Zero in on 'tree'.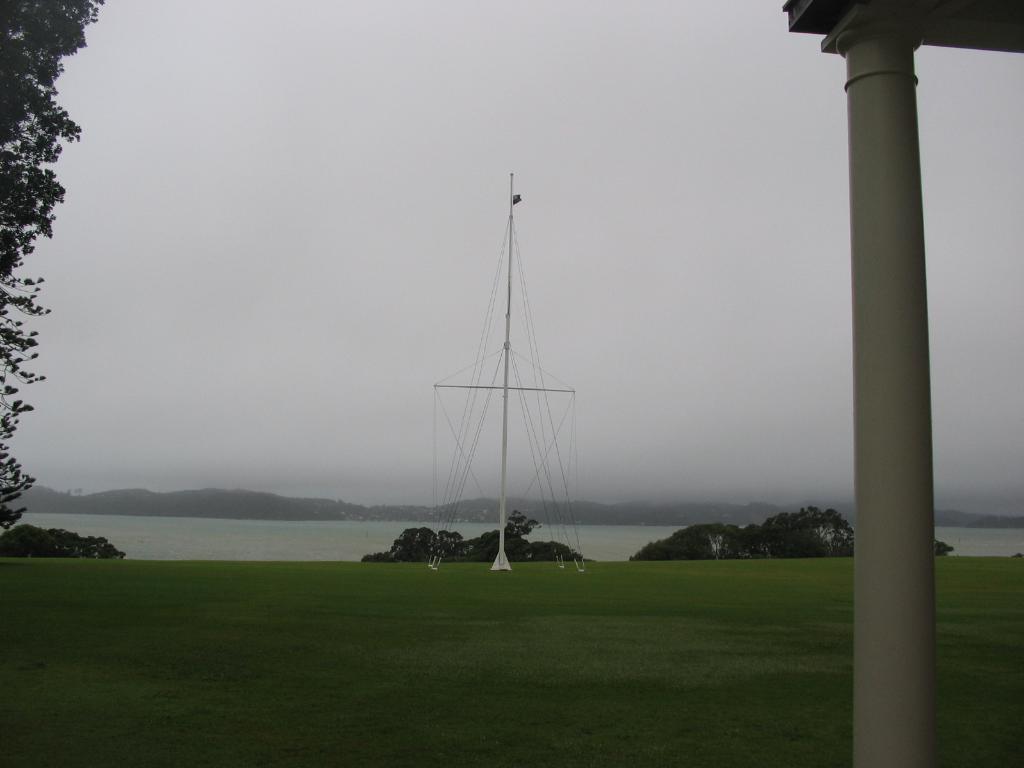
Zeroed in: x1=470, y1=534, x2=494, y2=564.
